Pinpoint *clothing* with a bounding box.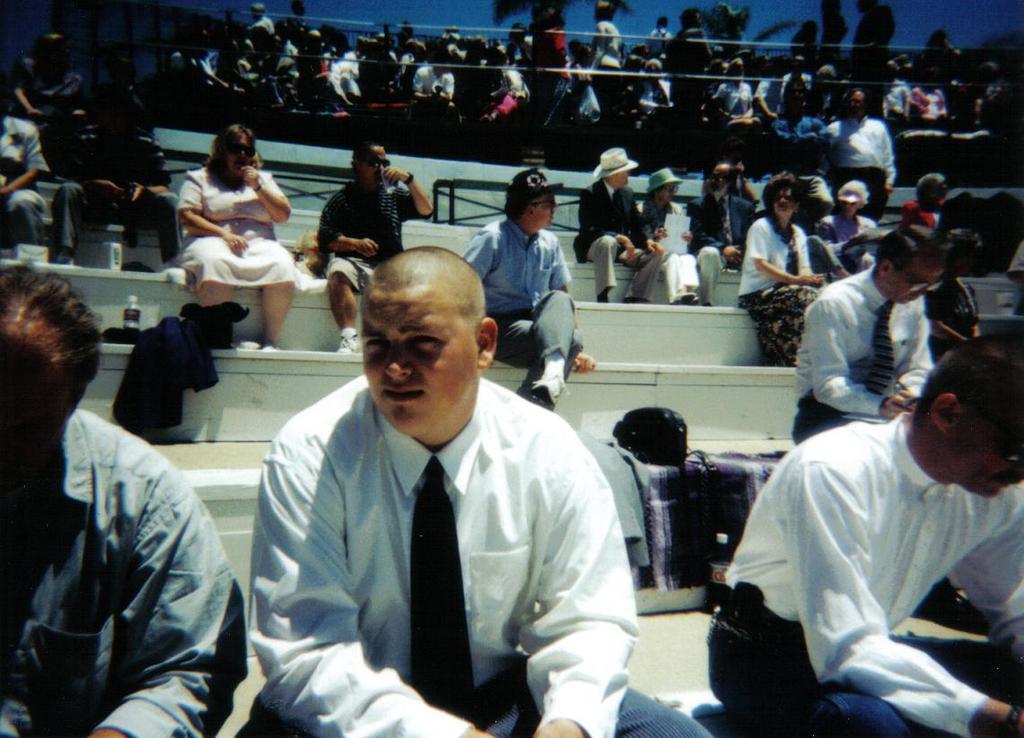
712/79/760/121.
